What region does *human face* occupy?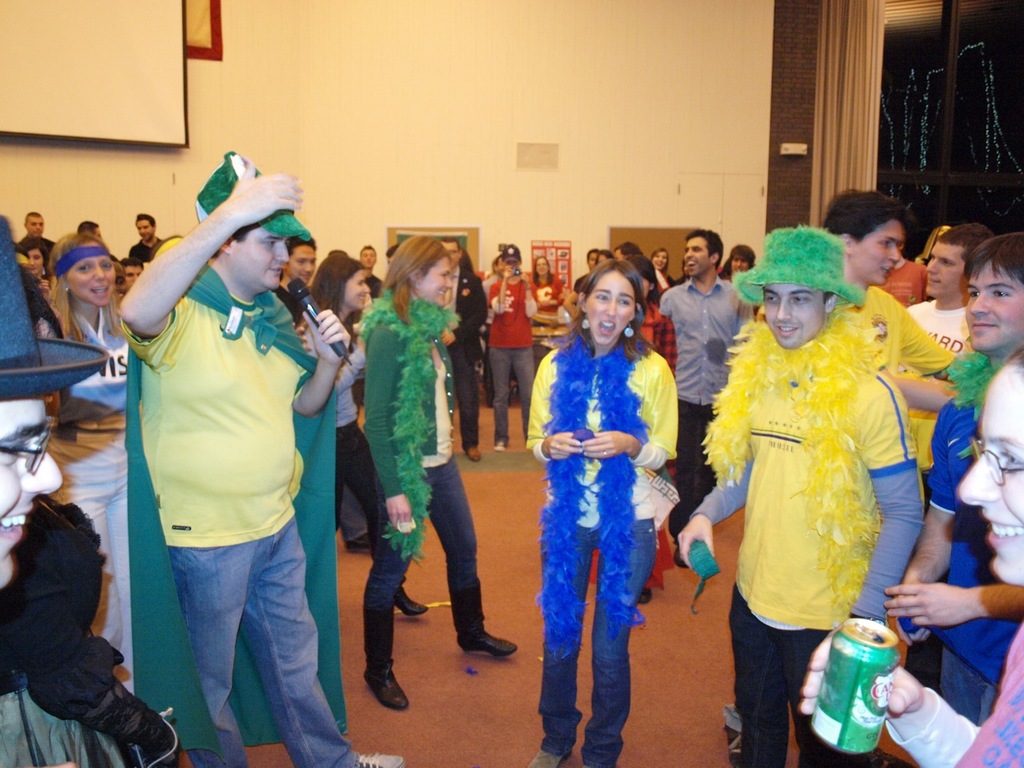
{"left": 422, "top": 254, "right": 450, "bottom": 306}.
